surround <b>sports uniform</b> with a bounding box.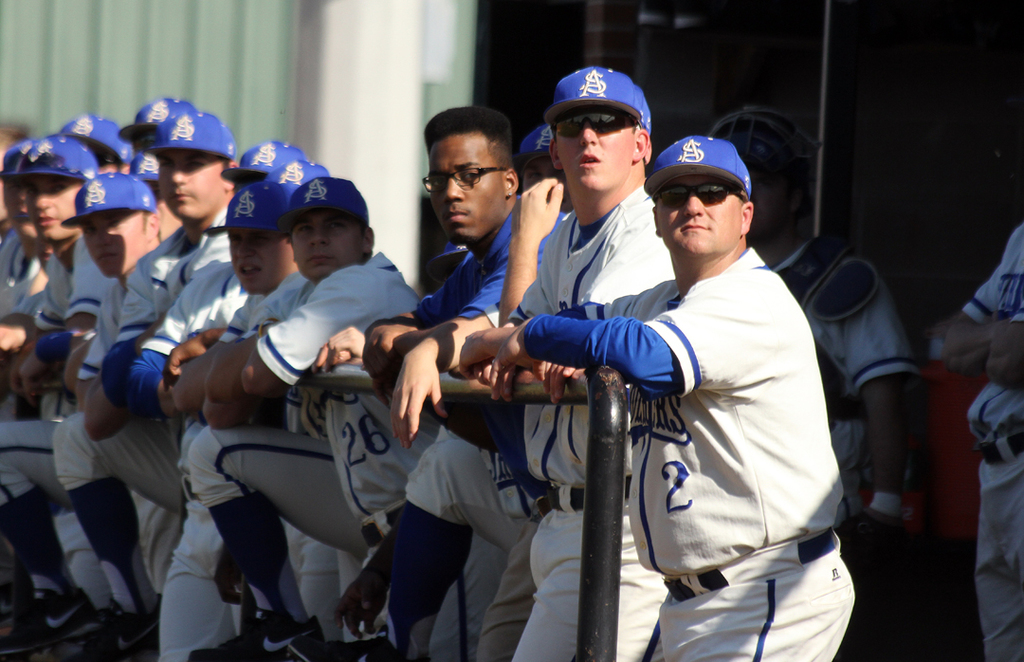
696,101,944,545.
